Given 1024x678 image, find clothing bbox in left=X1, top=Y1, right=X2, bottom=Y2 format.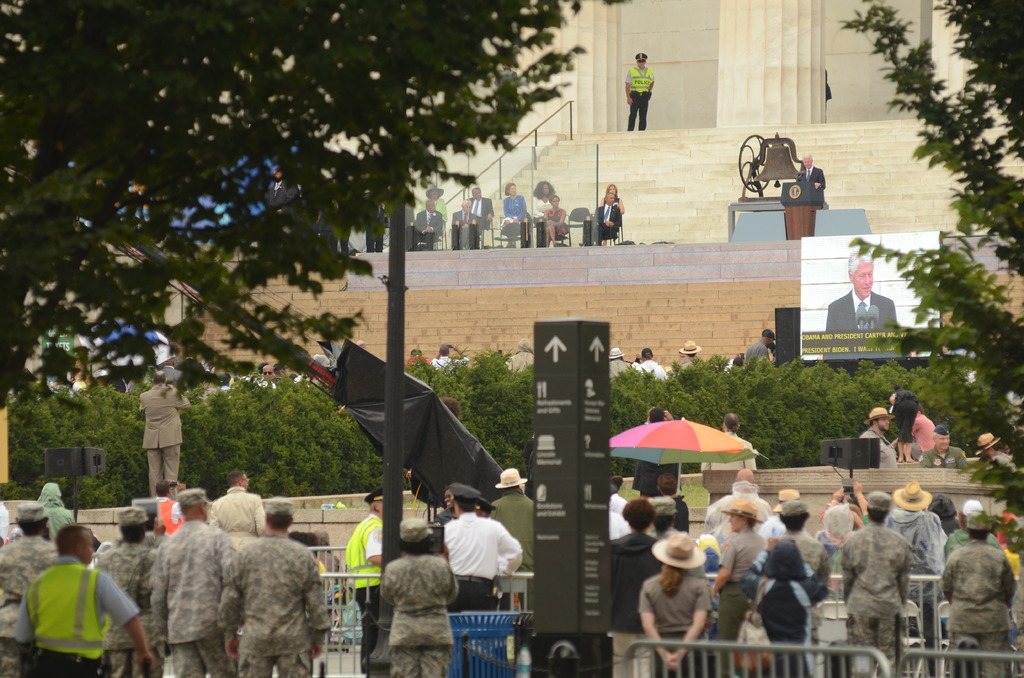
left=447, top=512, right=528, bottom=620.
